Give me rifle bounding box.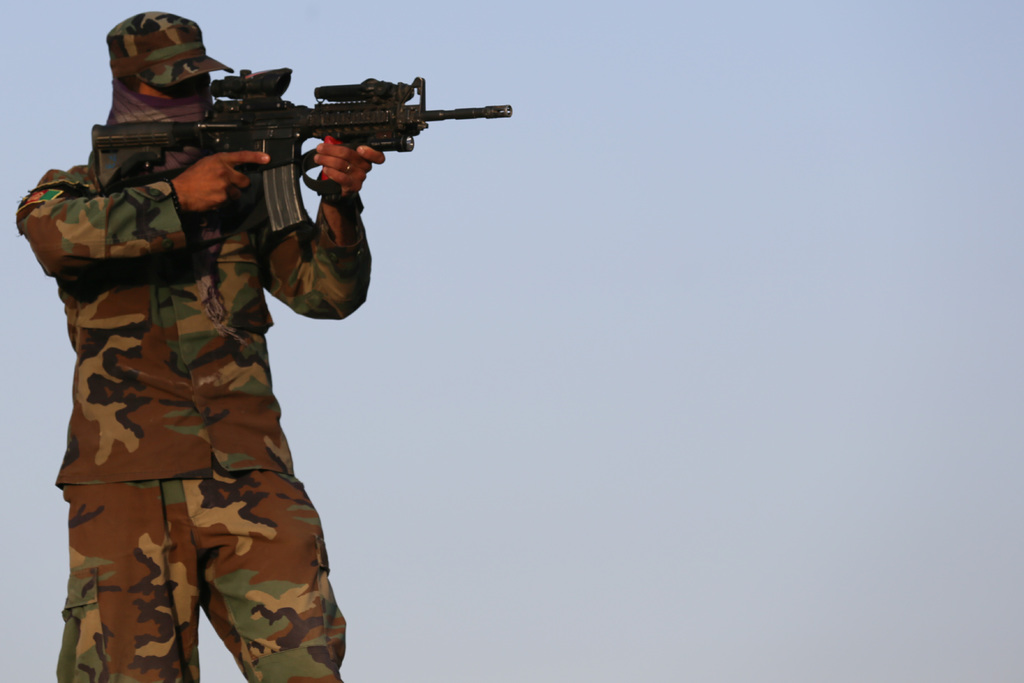
rect(83, 39, 509, 269).
